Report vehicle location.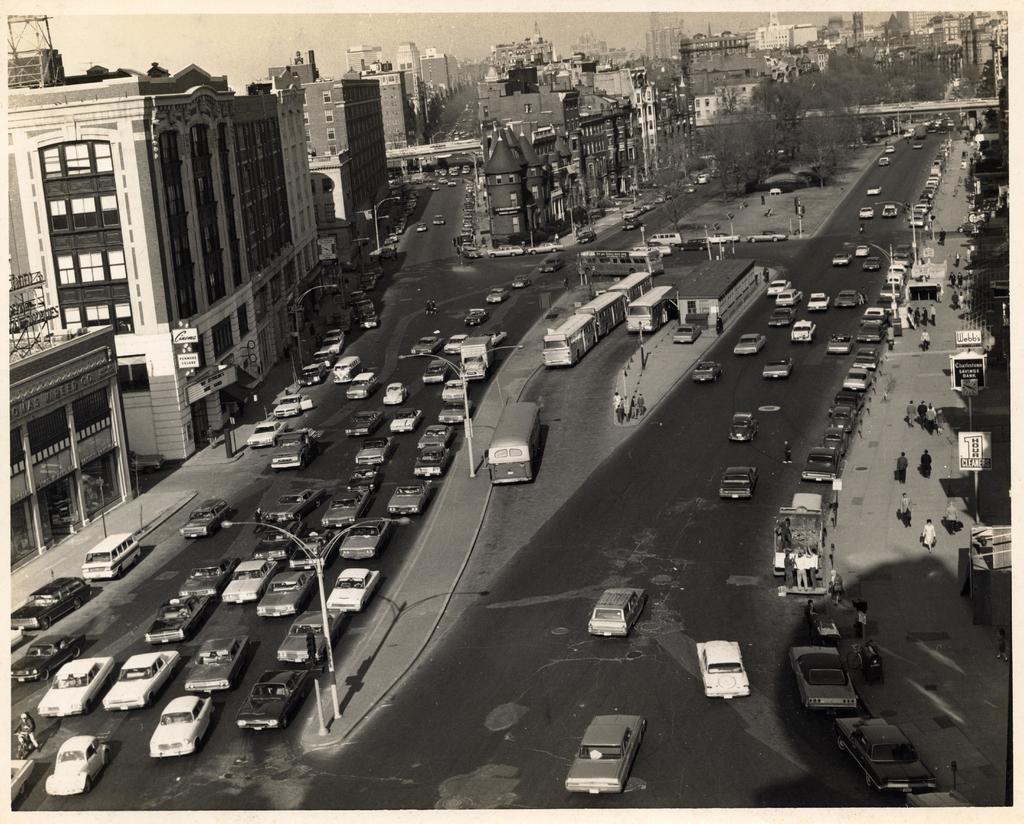
Report: Rect(8, 624, 90, 681).
